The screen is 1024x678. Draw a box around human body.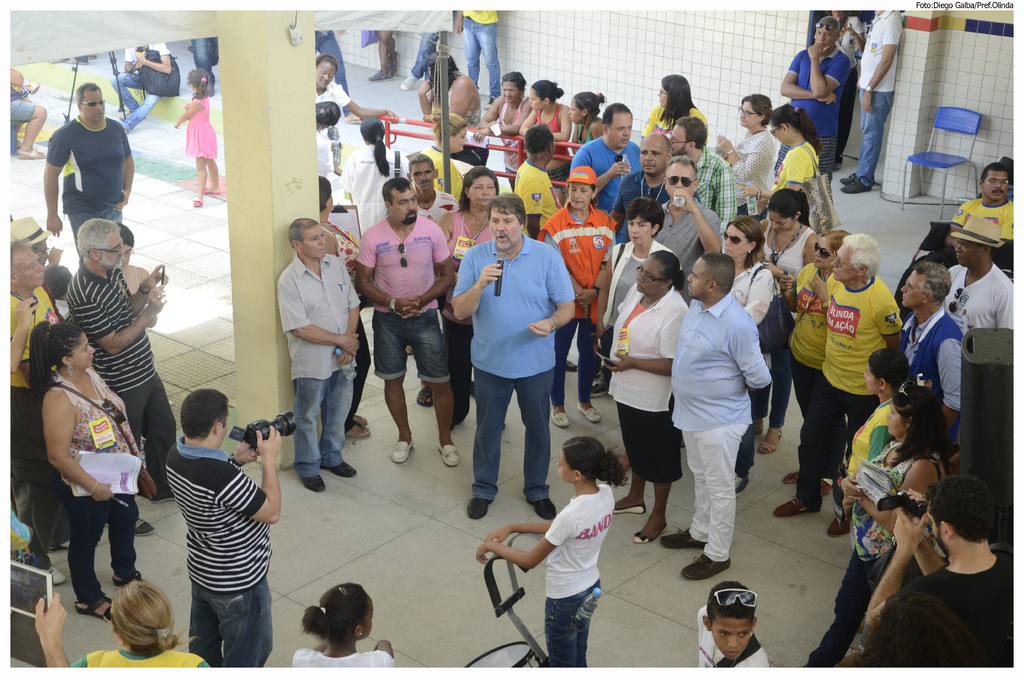
bbox=[111, 42, 171, 134].
